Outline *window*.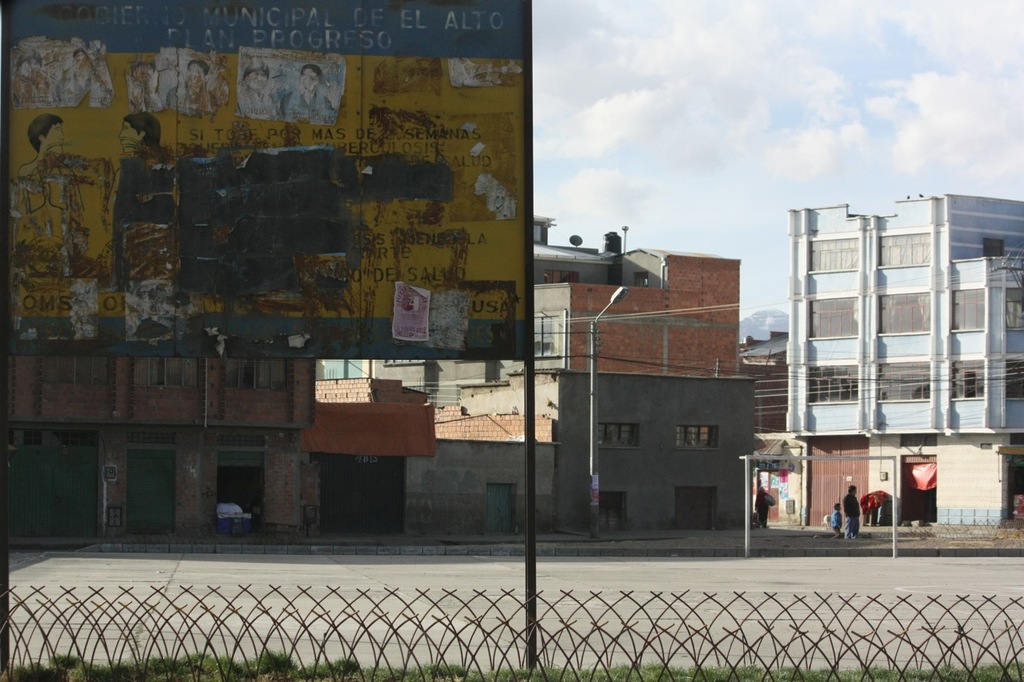
Outline: pyautogui.locateOnScreen(676, 428, 716, 450).
